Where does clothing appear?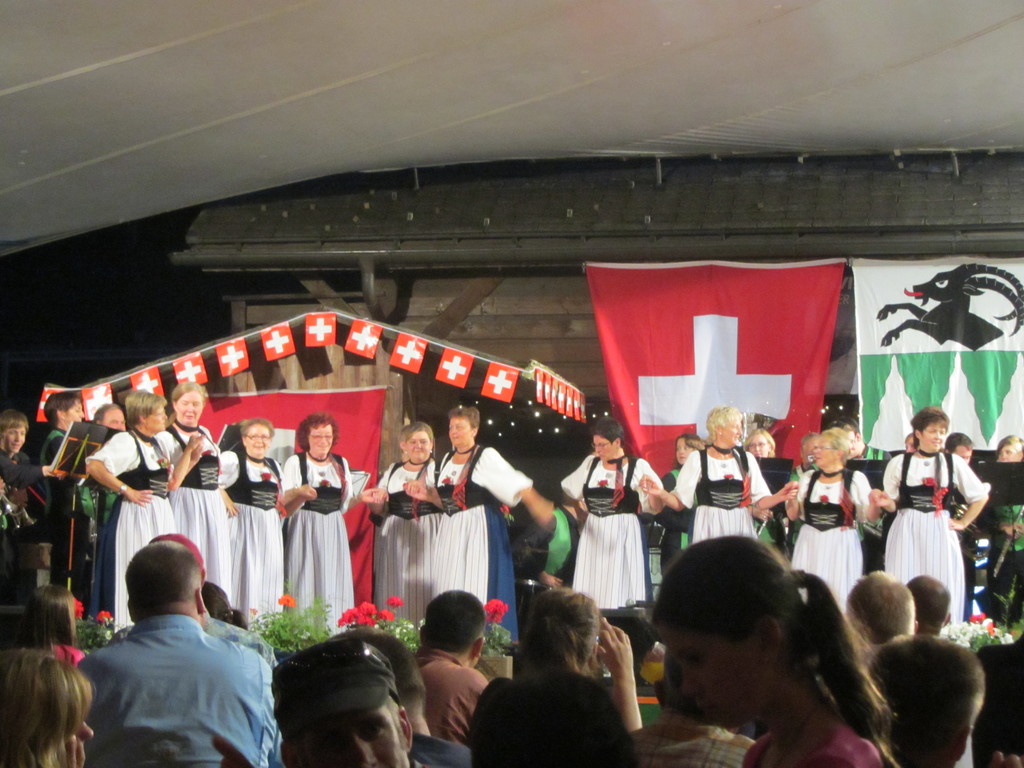
Appears at rect(438, 445, 531, 634).
